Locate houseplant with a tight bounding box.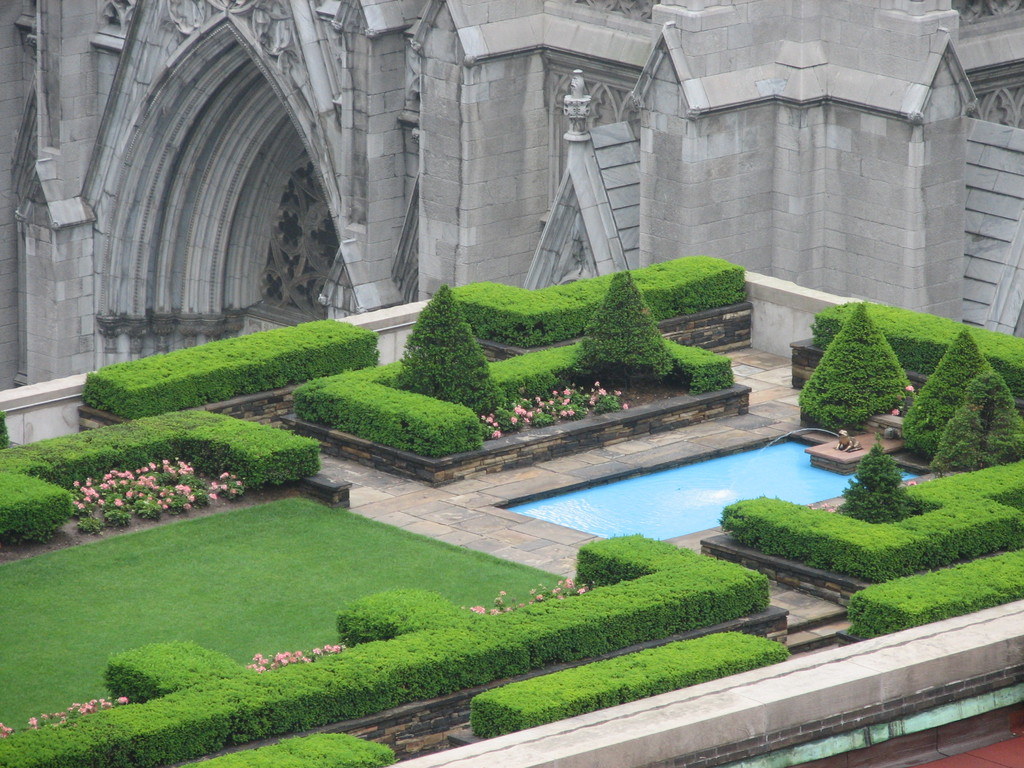
[left=907, top=474, right=928, bottom=488].
